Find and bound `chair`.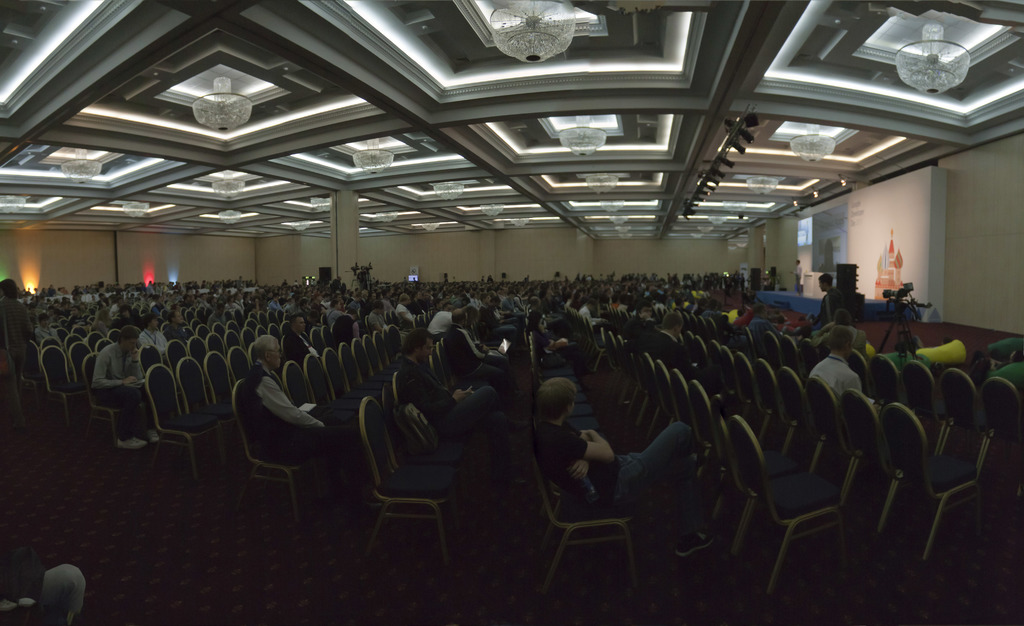
Bound: {"left": 871, "top": 396, "right": 1009, "bottom": 559}.
